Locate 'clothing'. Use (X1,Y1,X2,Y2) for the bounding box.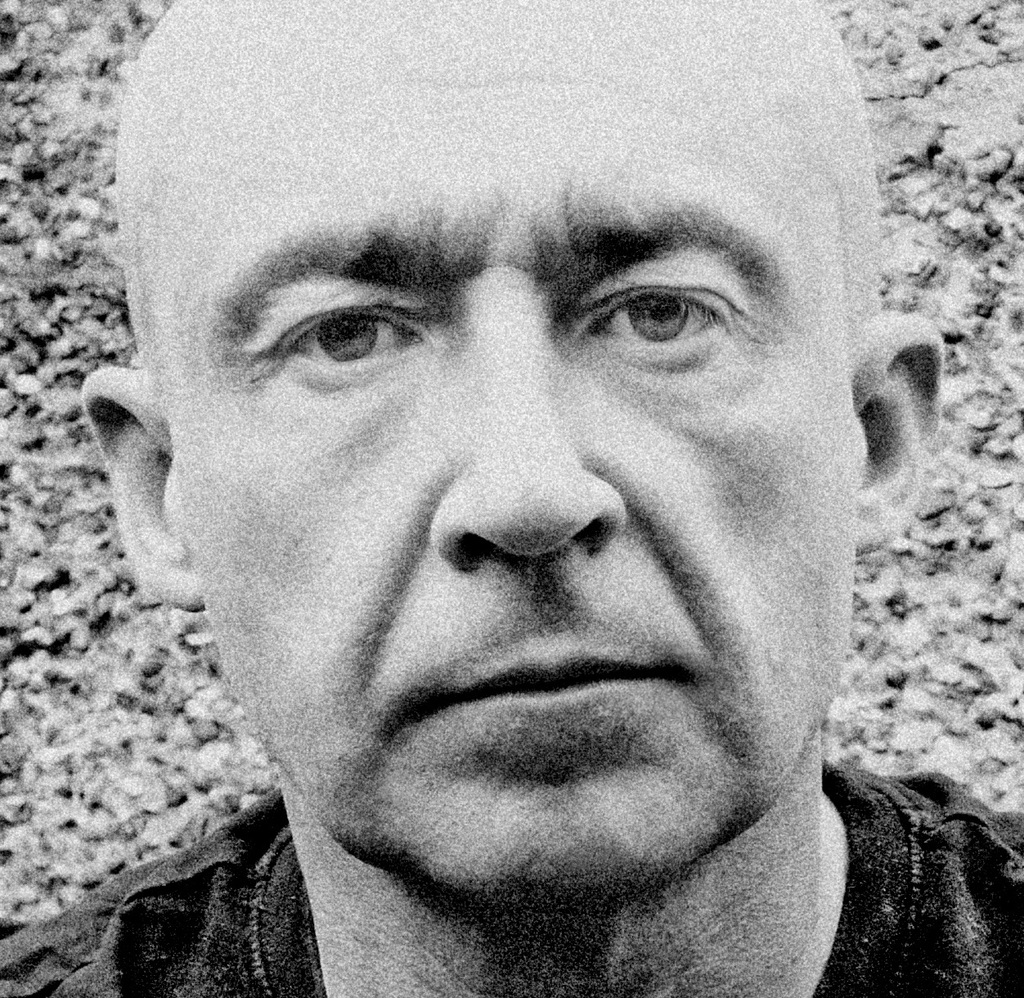
(3,772,1023,997).
